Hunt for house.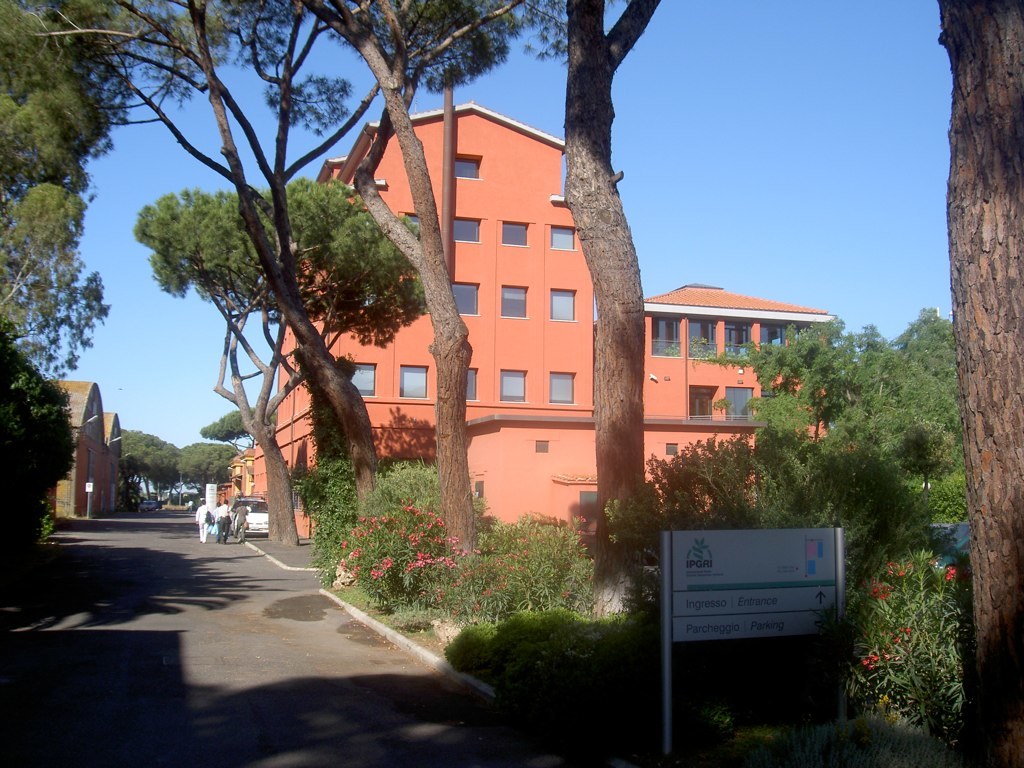
Hunted down at <region>45, 376, 122, 524</region>.
